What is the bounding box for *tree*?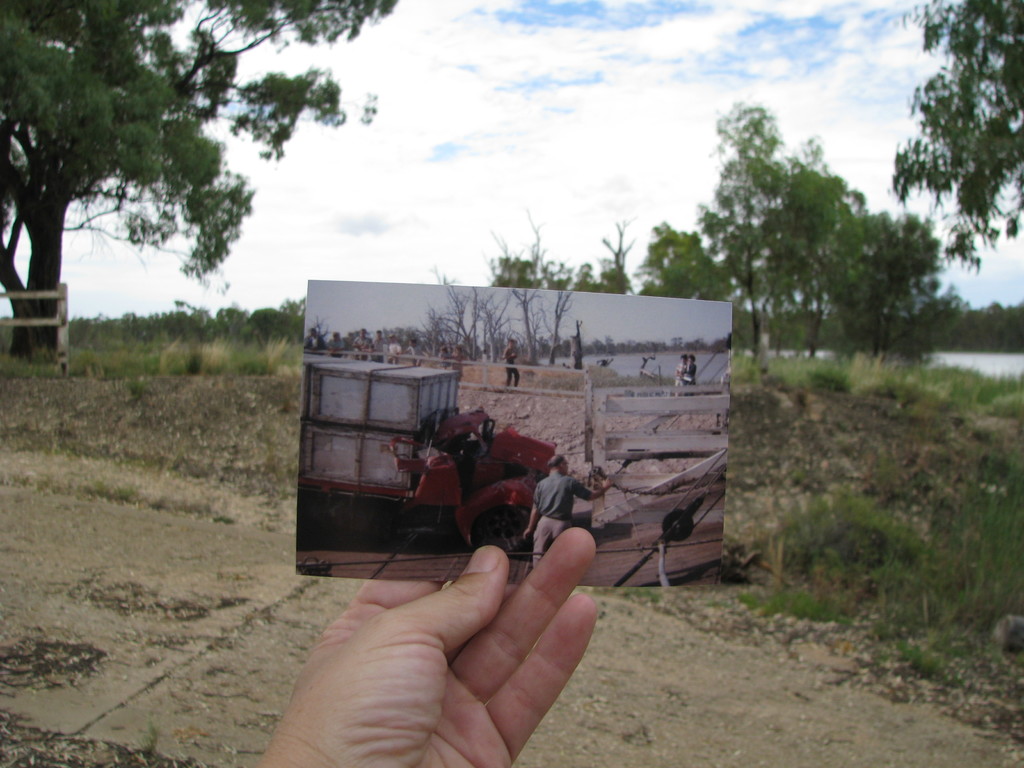
bbox=[691, 98, 792, 362].
